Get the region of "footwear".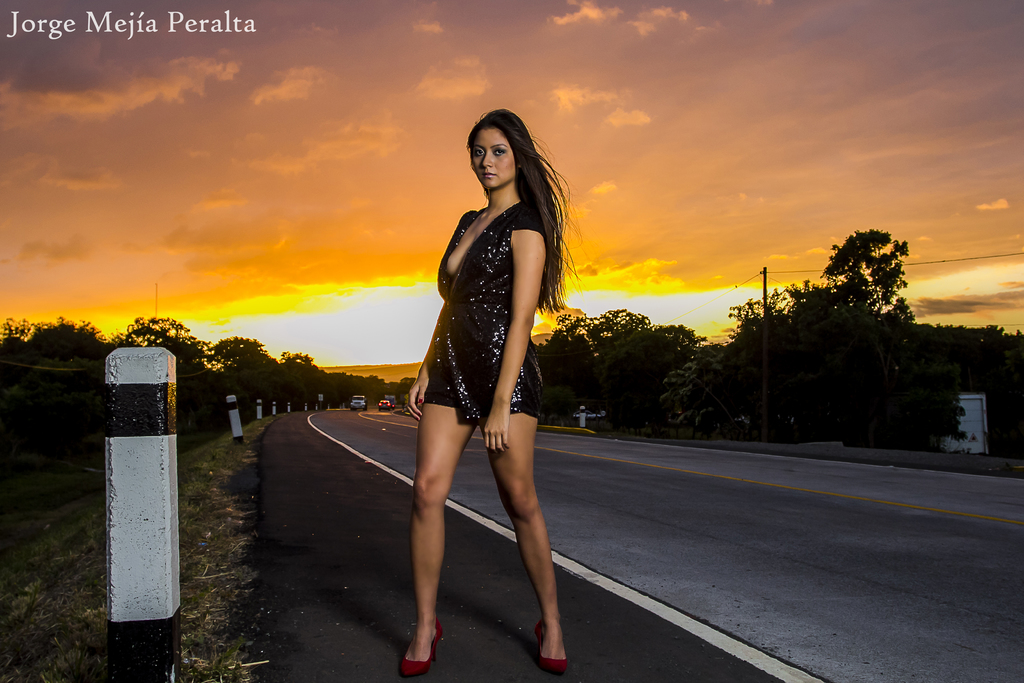
select_region(400, 613, 444, 671).
